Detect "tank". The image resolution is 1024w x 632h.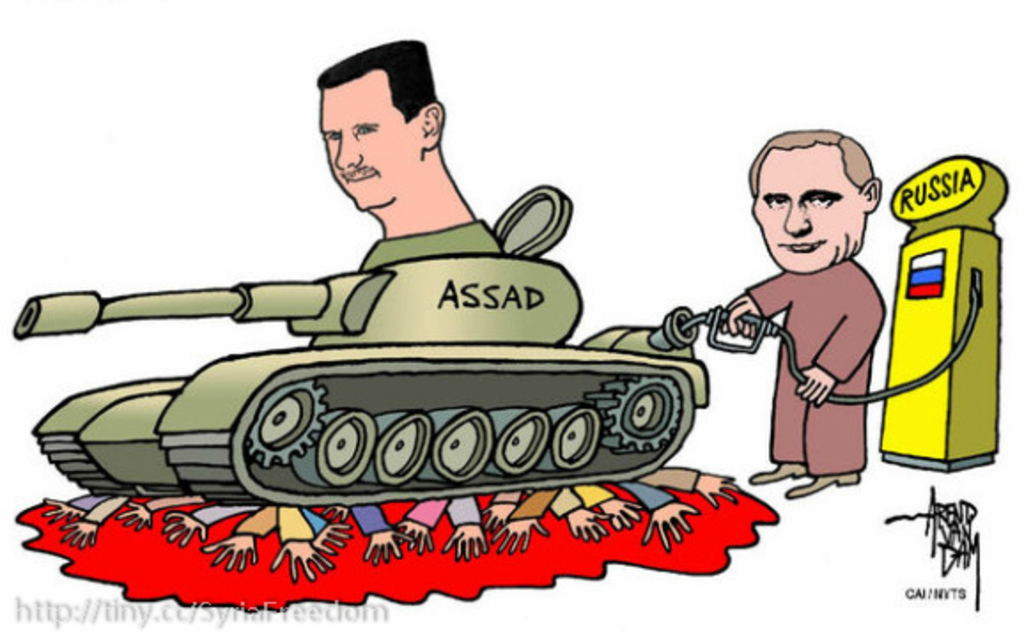
BBox(12, 182, 712, 508).
